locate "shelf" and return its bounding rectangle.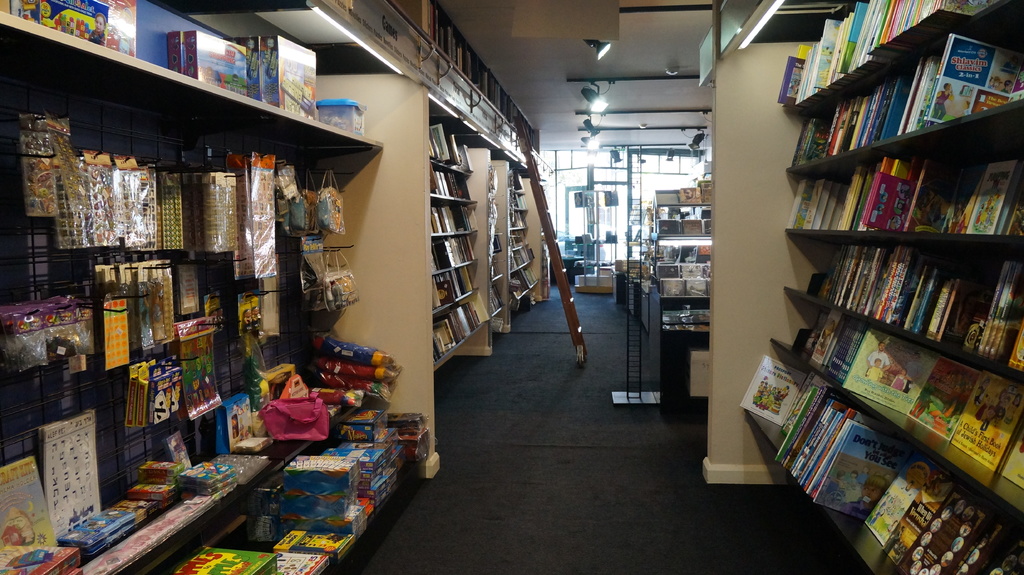
[432, 118, 484, 366].
